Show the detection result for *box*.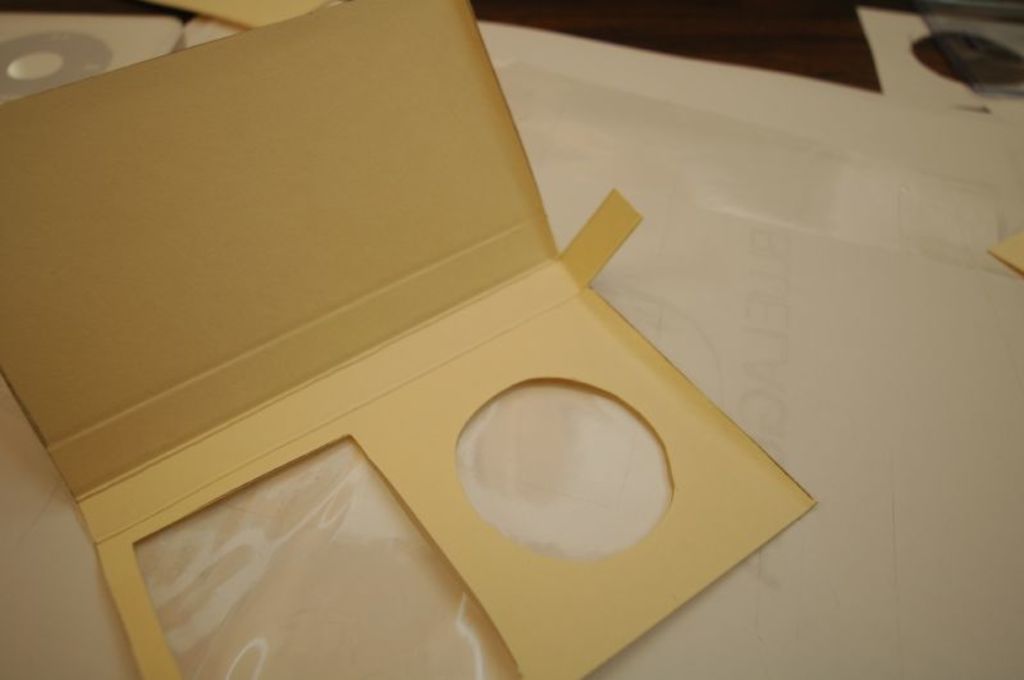
select_region(988, 229, 1023, 278).
